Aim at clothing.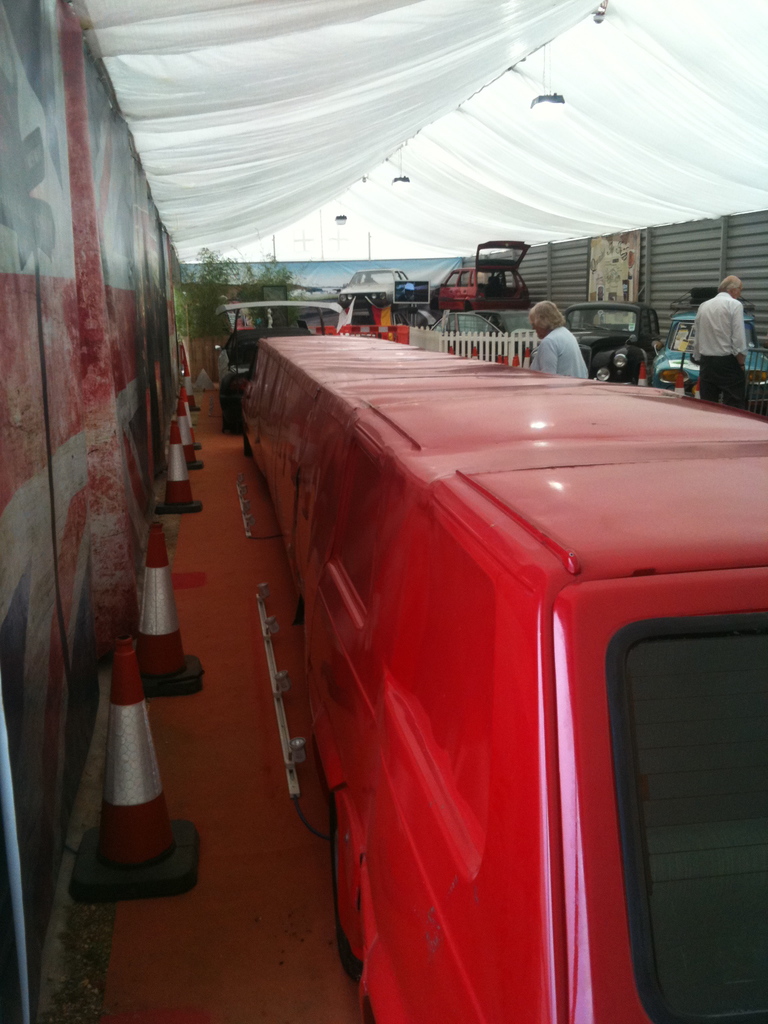
Aimed at left=527, top=321, right=589, bottom=390.
